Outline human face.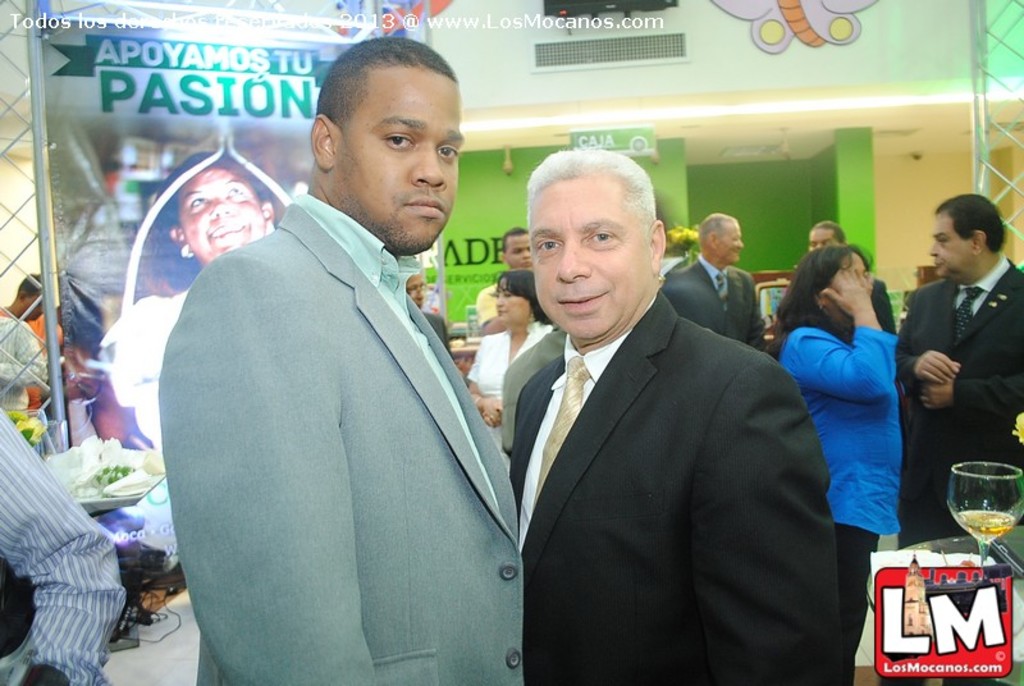
Outline: l=806, t=228, r=837, b=248.
